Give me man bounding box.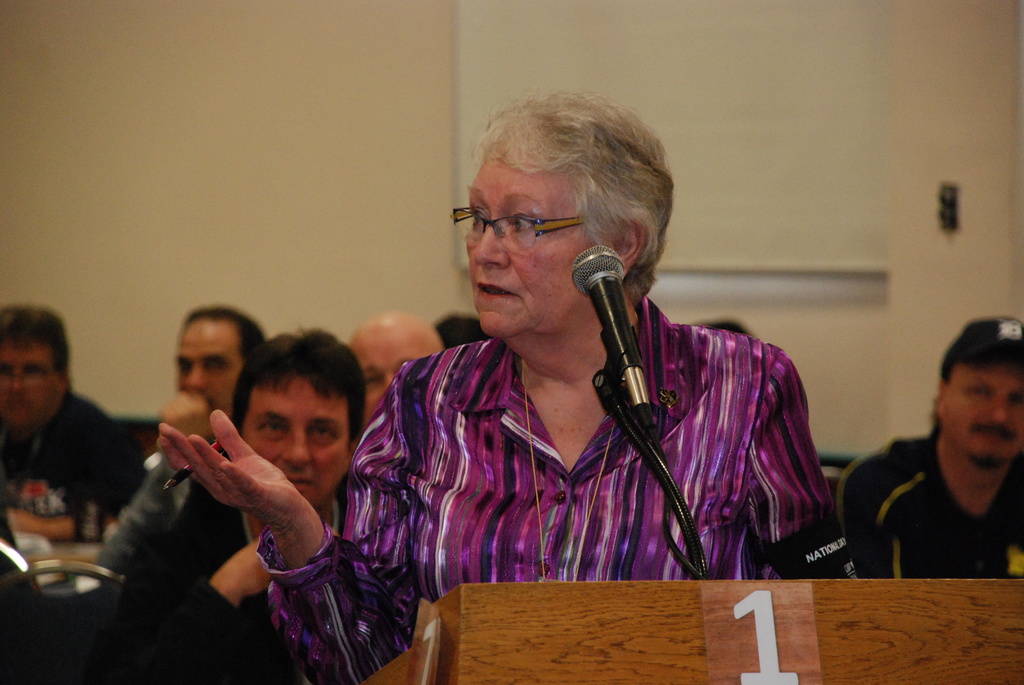
left=119, top=327, right=367, bottom=684.
